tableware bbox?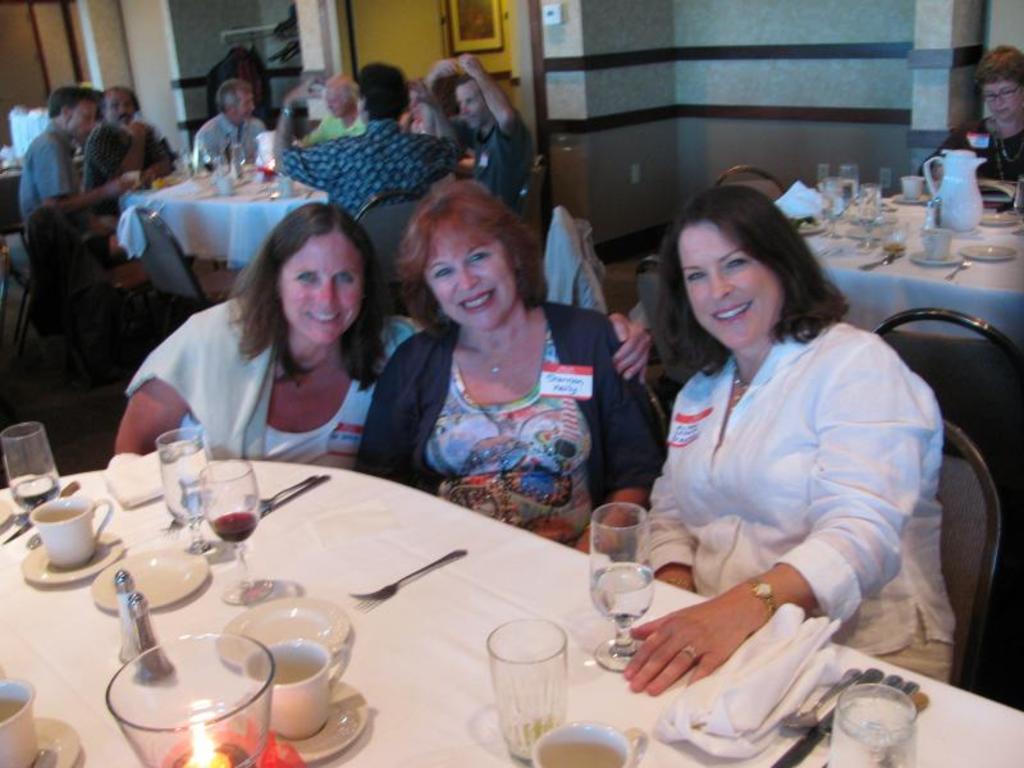
(492,616,570,767)
